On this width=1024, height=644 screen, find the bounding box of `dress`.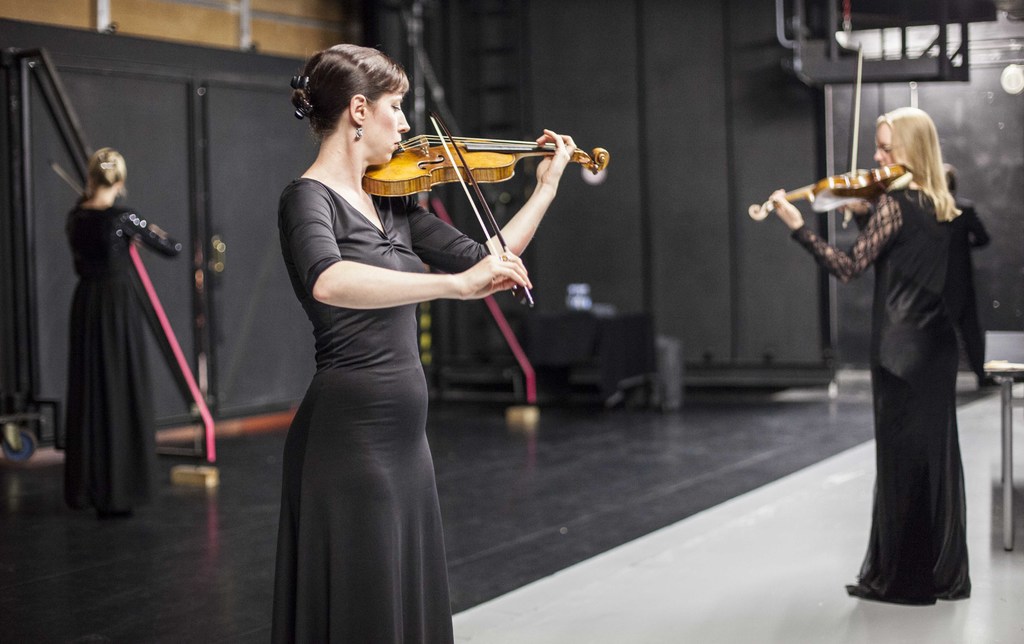
Bounding box: bbox(789, 180, 972, 606).
